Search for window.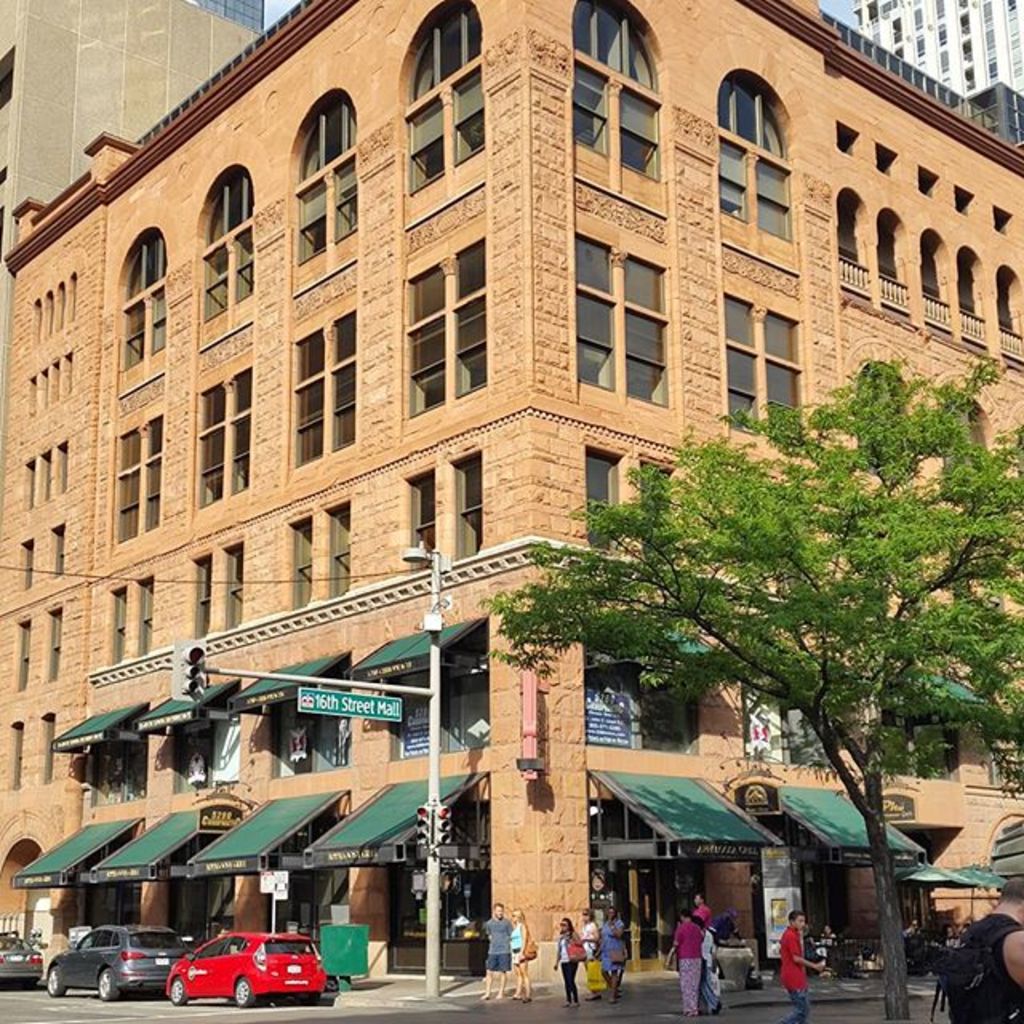
Found at rect(142, 411, 158, 528).
